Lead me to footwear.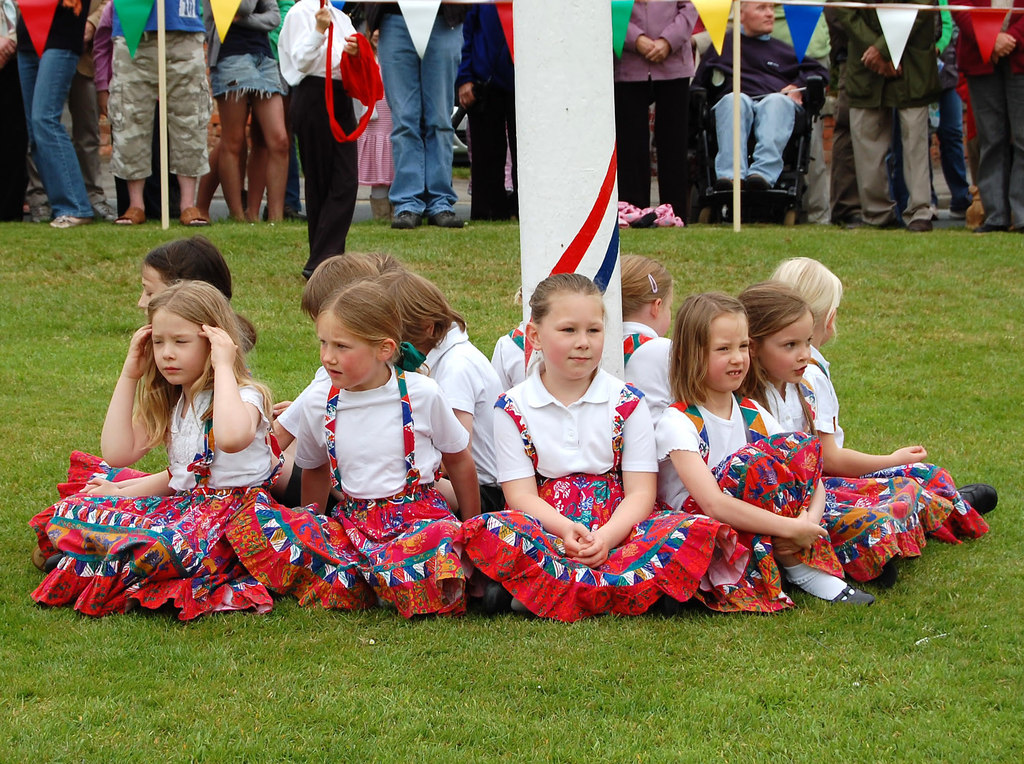
Lead to 740, 168, 772, 194.
